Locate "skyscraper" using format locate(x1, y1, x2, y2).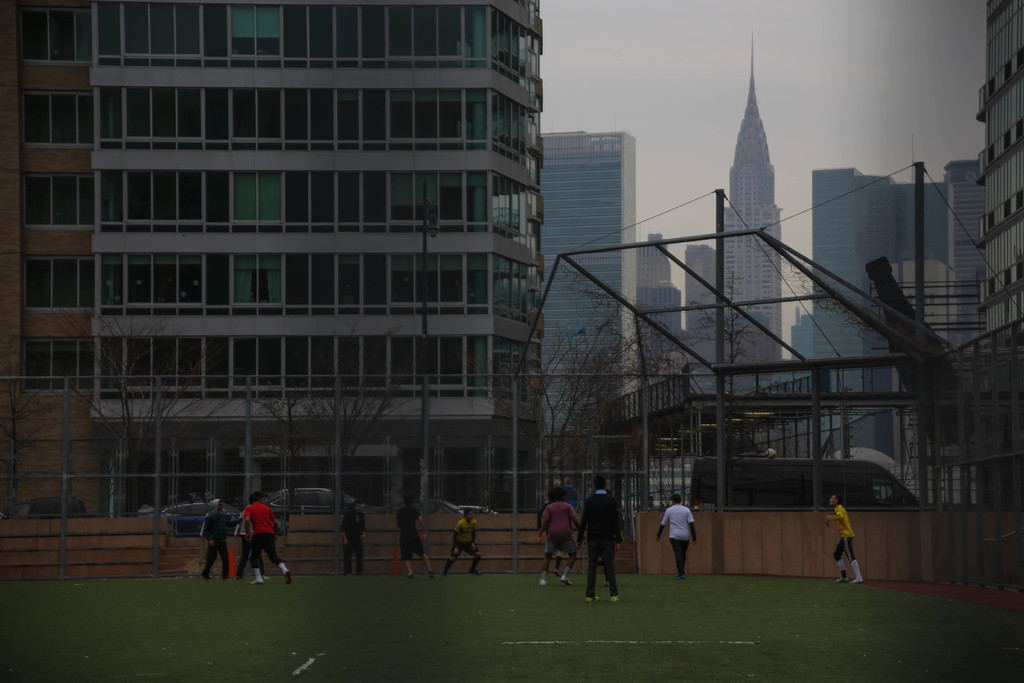
locate(712, 28, 784, 352).
